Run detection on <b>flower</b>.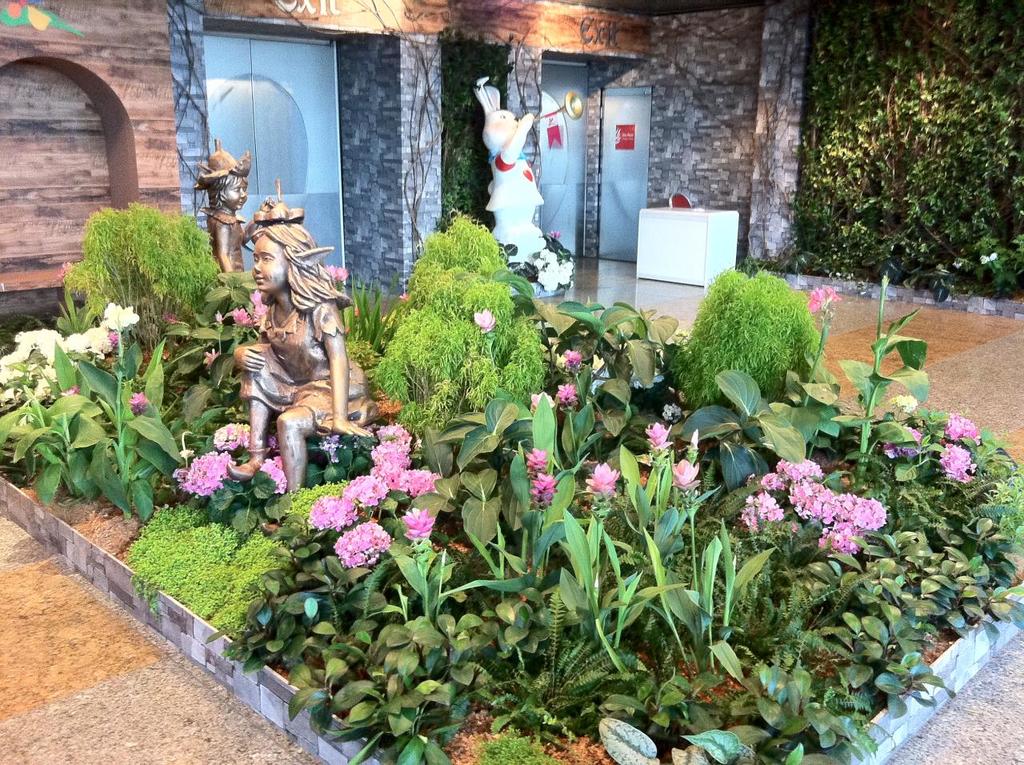
Result: left=827, top=284, right=842, bottom=304.
